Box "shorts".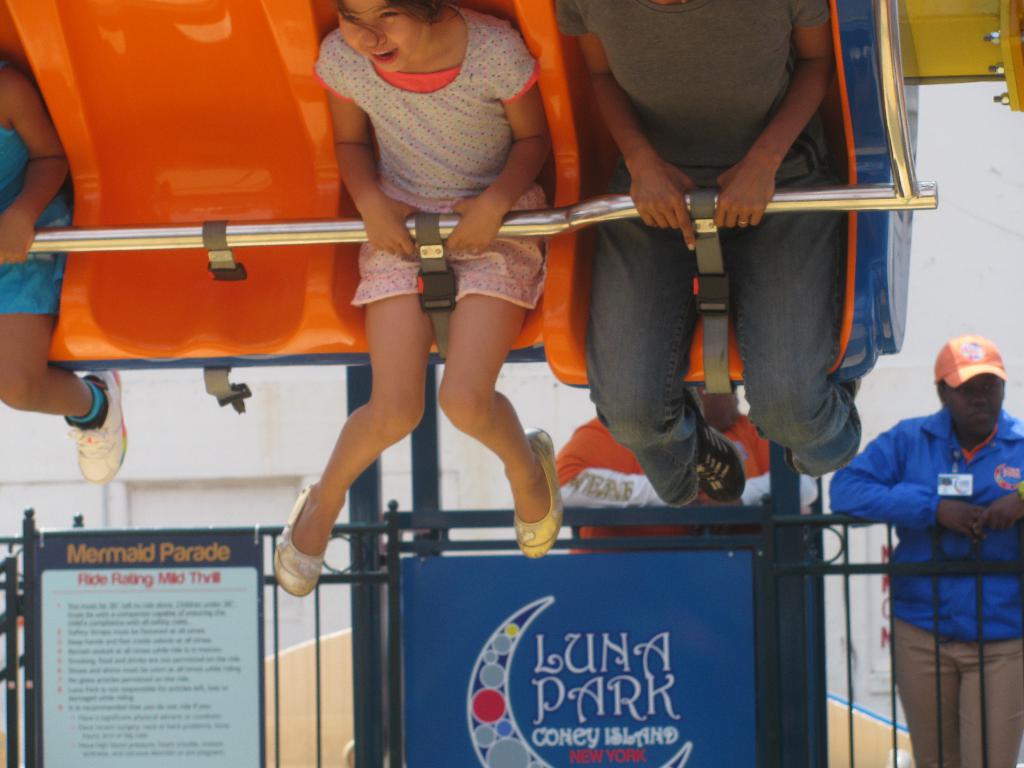
[350, 180, 548, 307].
